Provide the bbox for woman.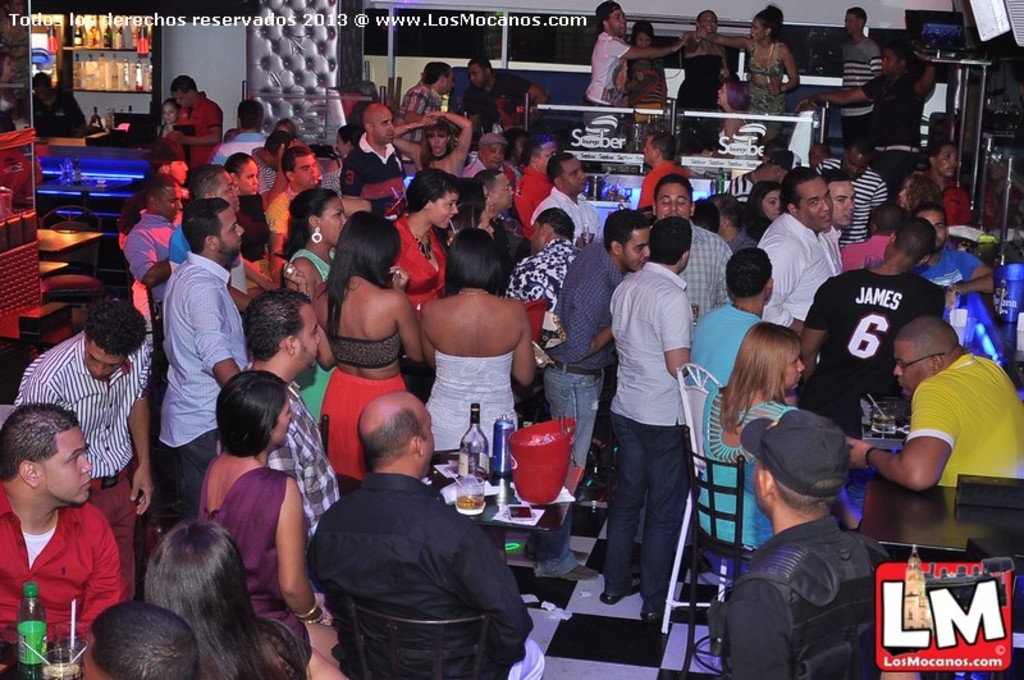
[x1=308, y1=210, x2=424, y2=480].
